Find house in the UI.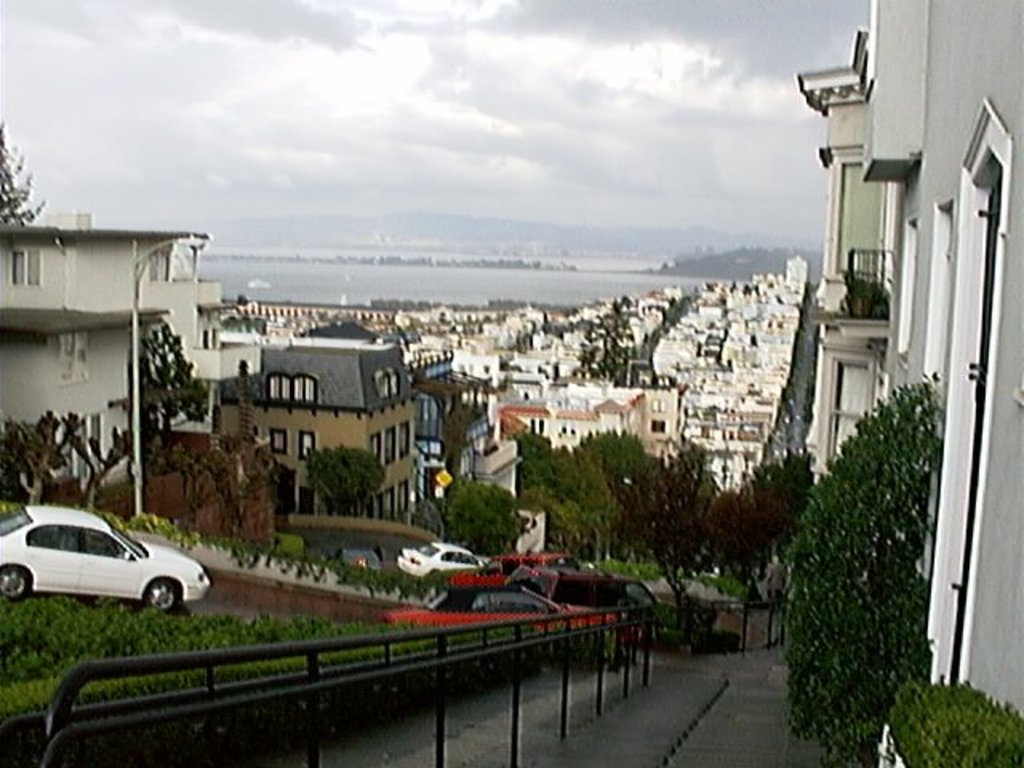
UI element at <bbox>0, 202, 267, 488</bbox>.
